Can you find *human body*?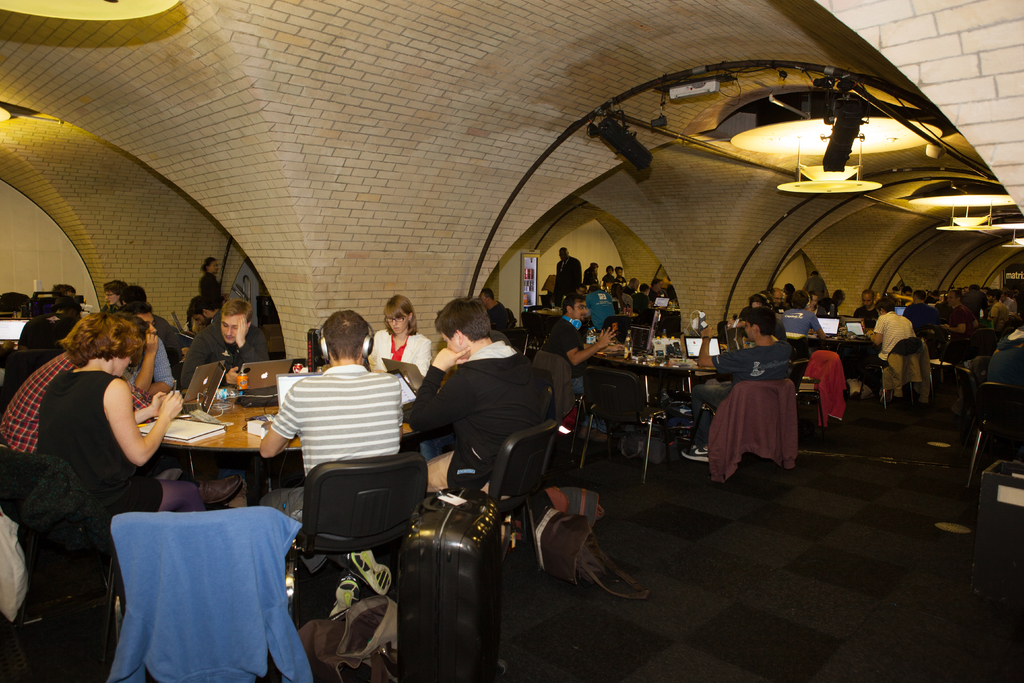
Yes, bounding box: [41, 313, 180, 525].
